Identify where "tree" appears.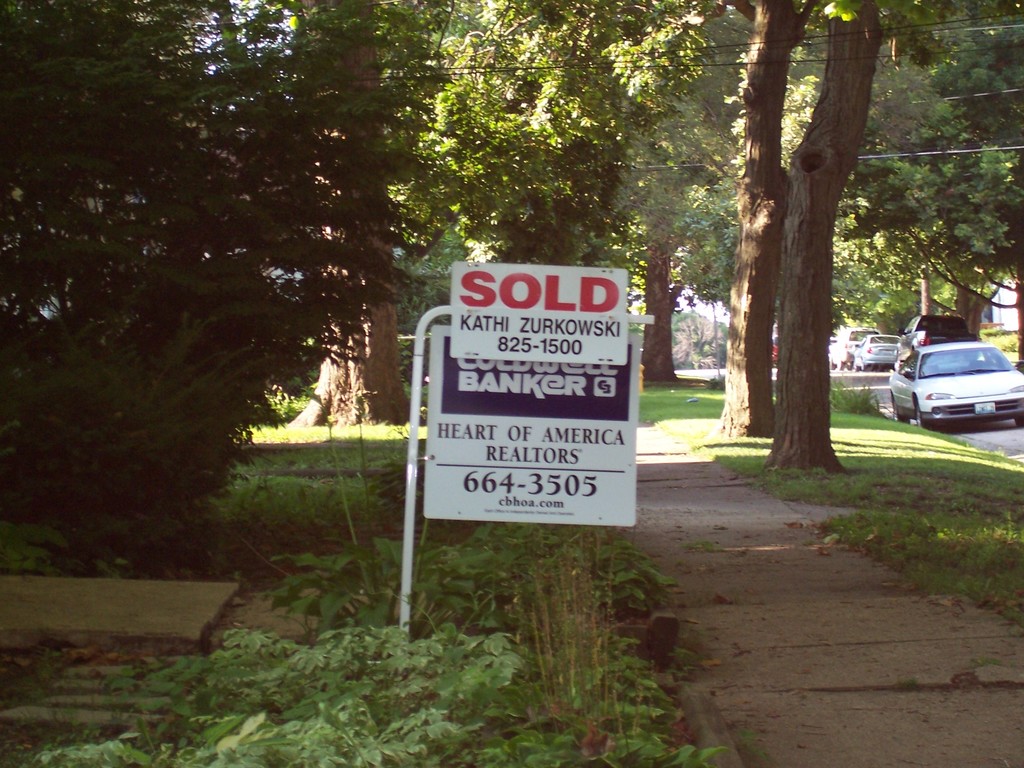
Appears at <box>671,0,948,447</box>.
